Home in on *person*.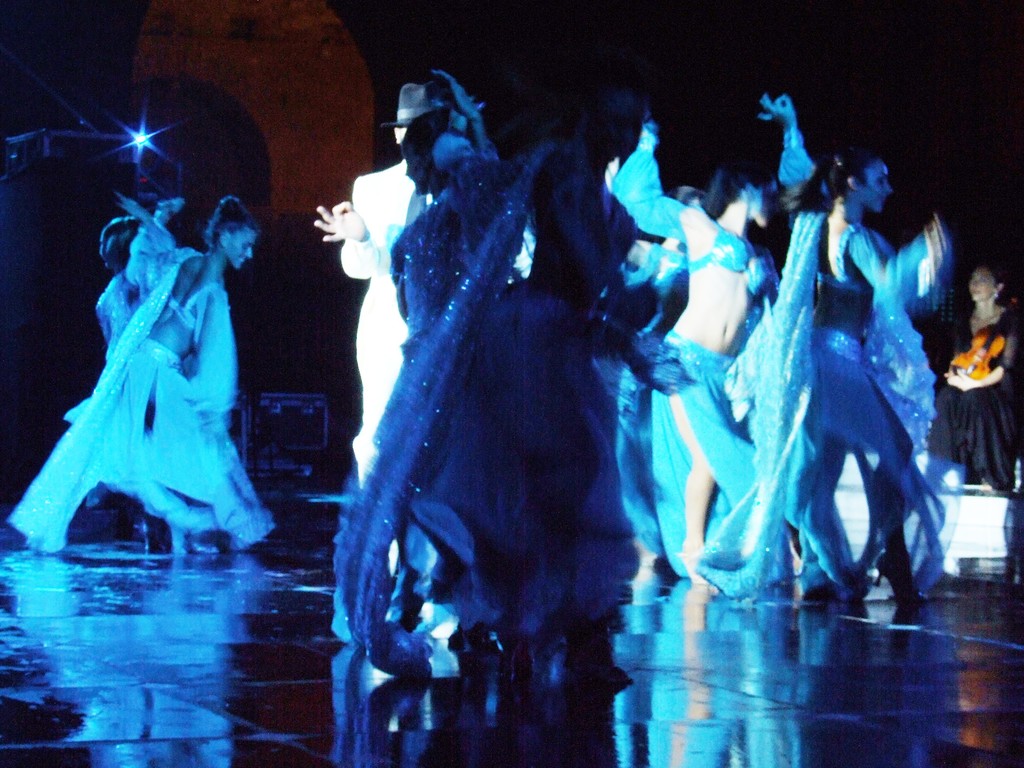
Homed in at [14, 193, 285, 541].
